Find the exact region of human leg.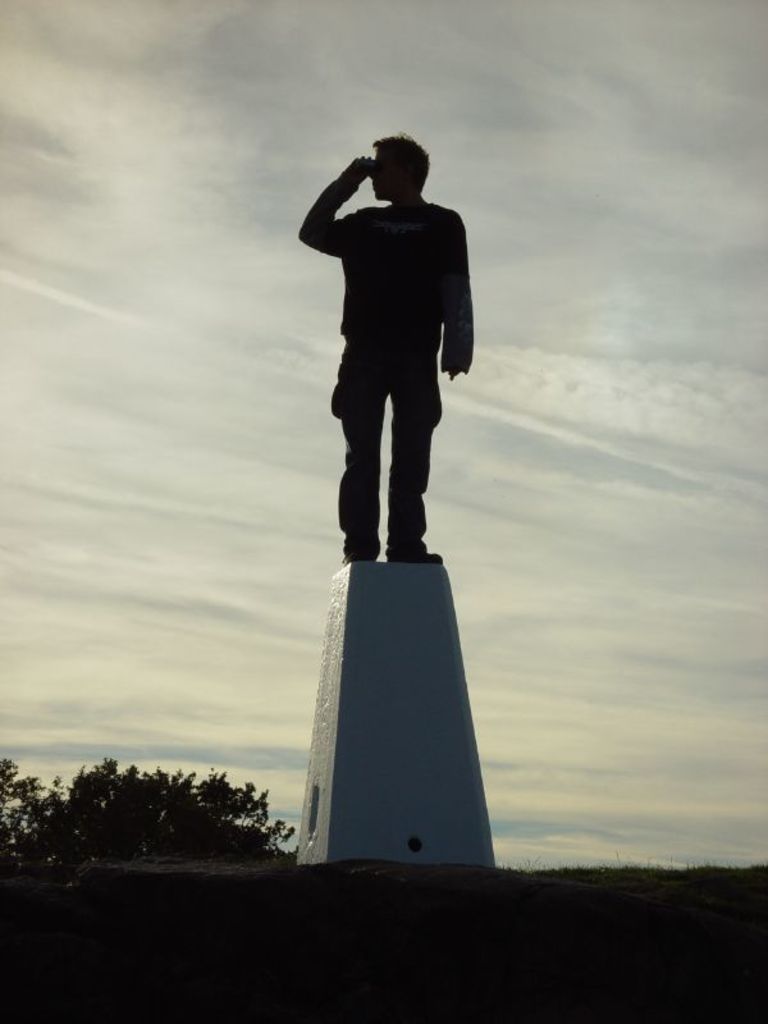
Exact region: BBox(344, 333, 384, 567).
